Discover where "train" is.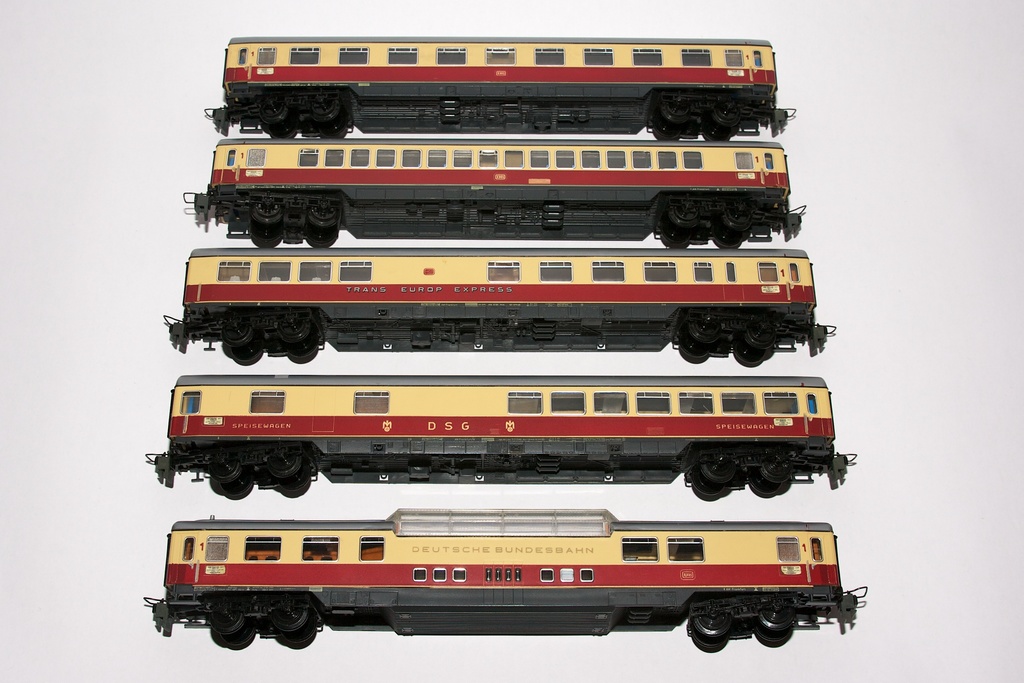
Discovered at <bbox>143, 373, 859, 509</bbox>.
